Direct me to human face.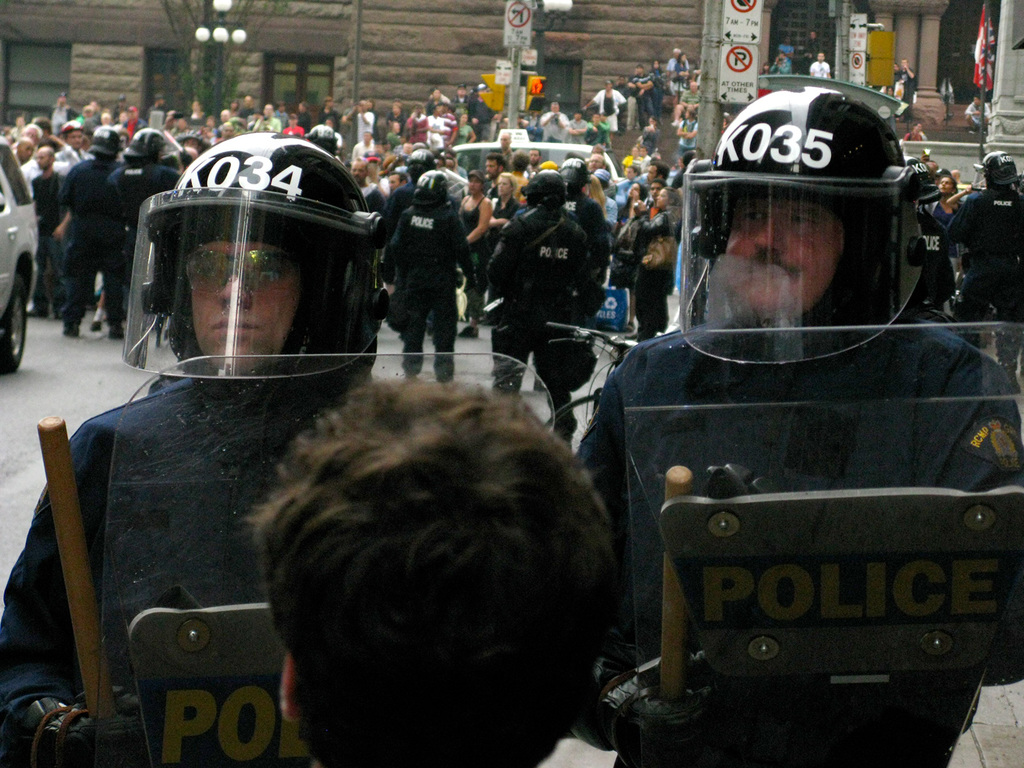
Direction: (36, 150, 52, 165).
